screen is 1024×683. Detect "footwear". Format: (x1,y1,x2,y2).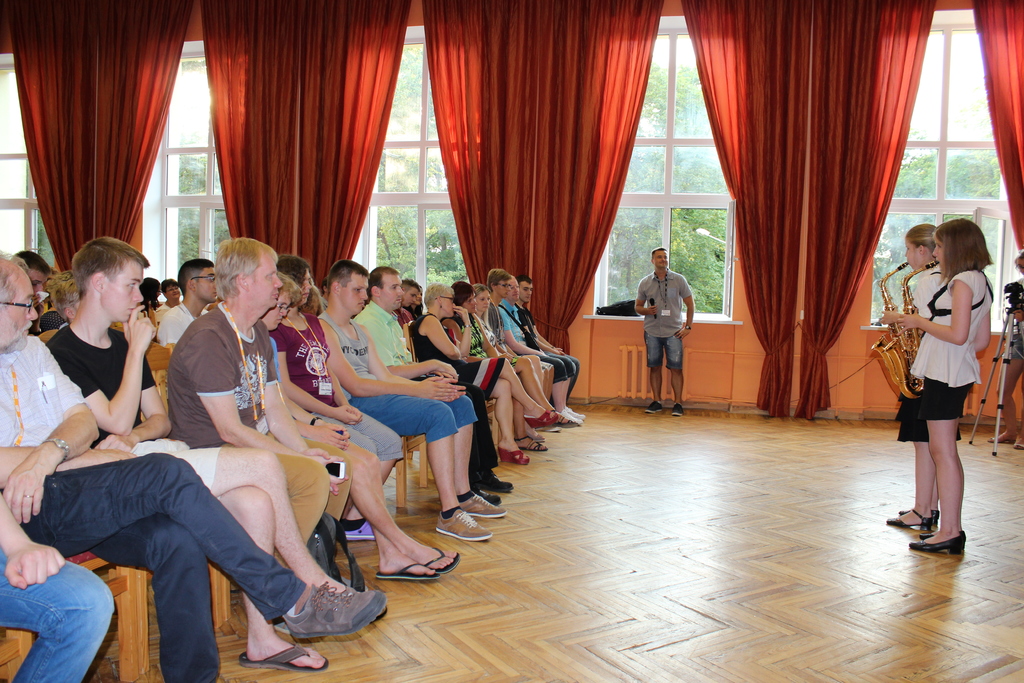
(669,399,684,418).
